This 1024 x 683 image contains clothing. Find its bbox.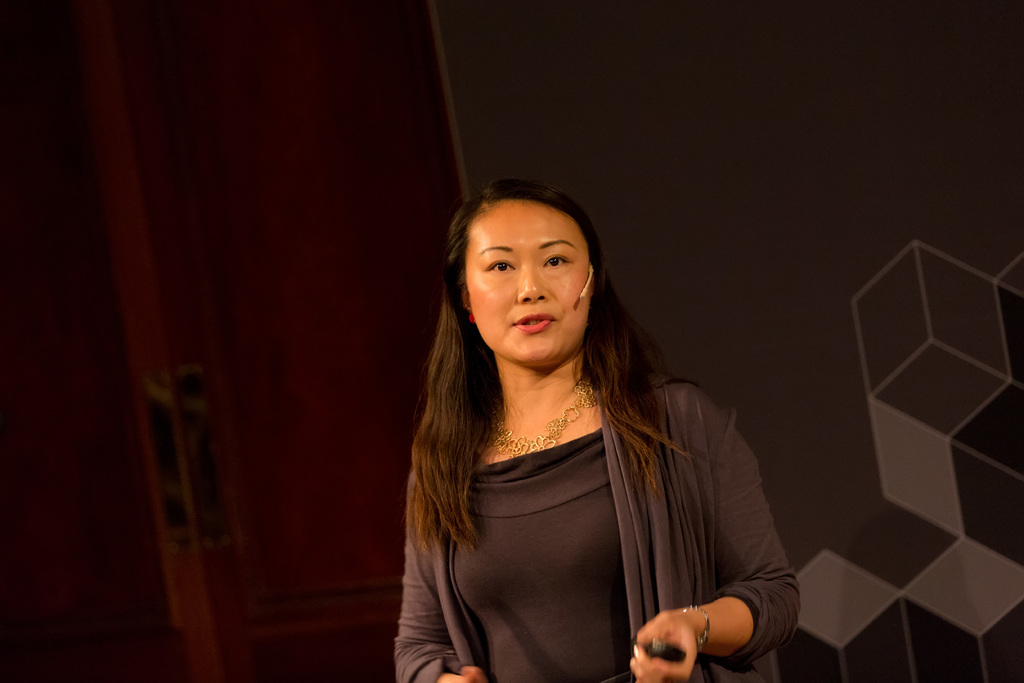
(396, 413, 798, 682).
